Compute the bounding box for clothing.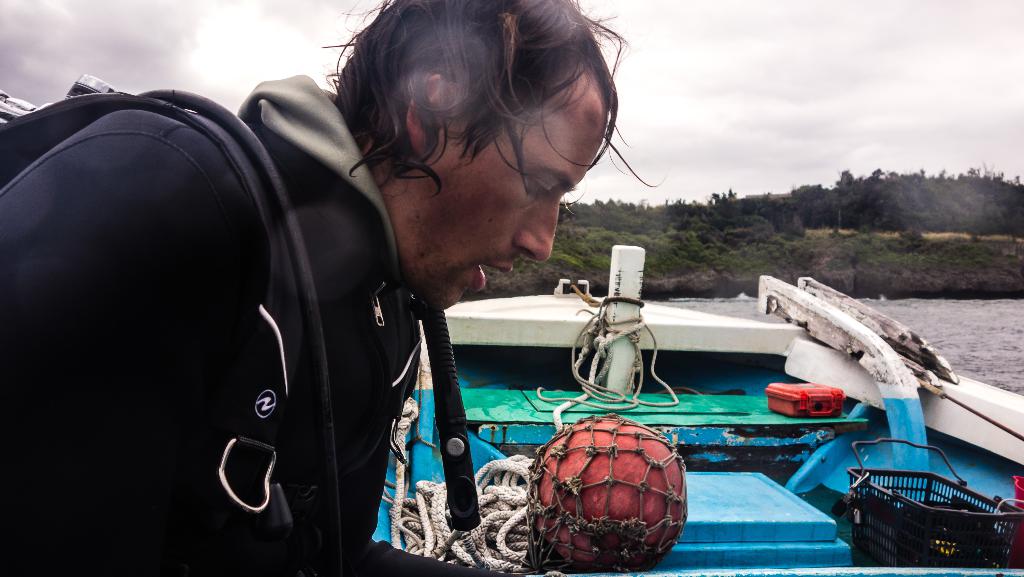
{"x1": 20, "y1": 93, "x2": 354, "y2": 524}.
